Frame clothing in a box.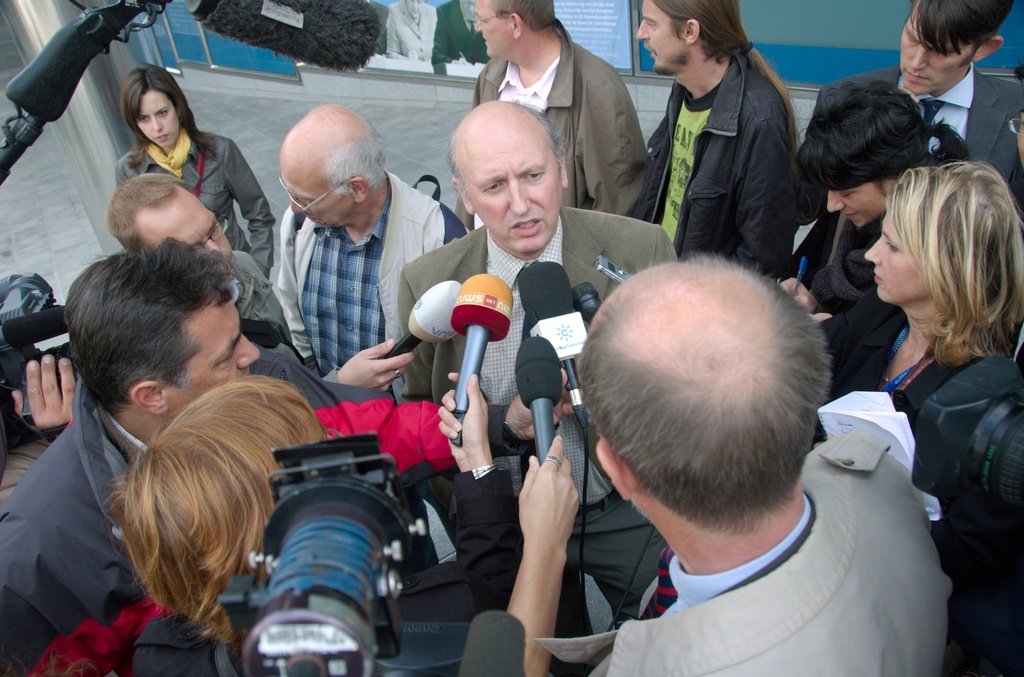
BBox(471, 17, 652, 236).
